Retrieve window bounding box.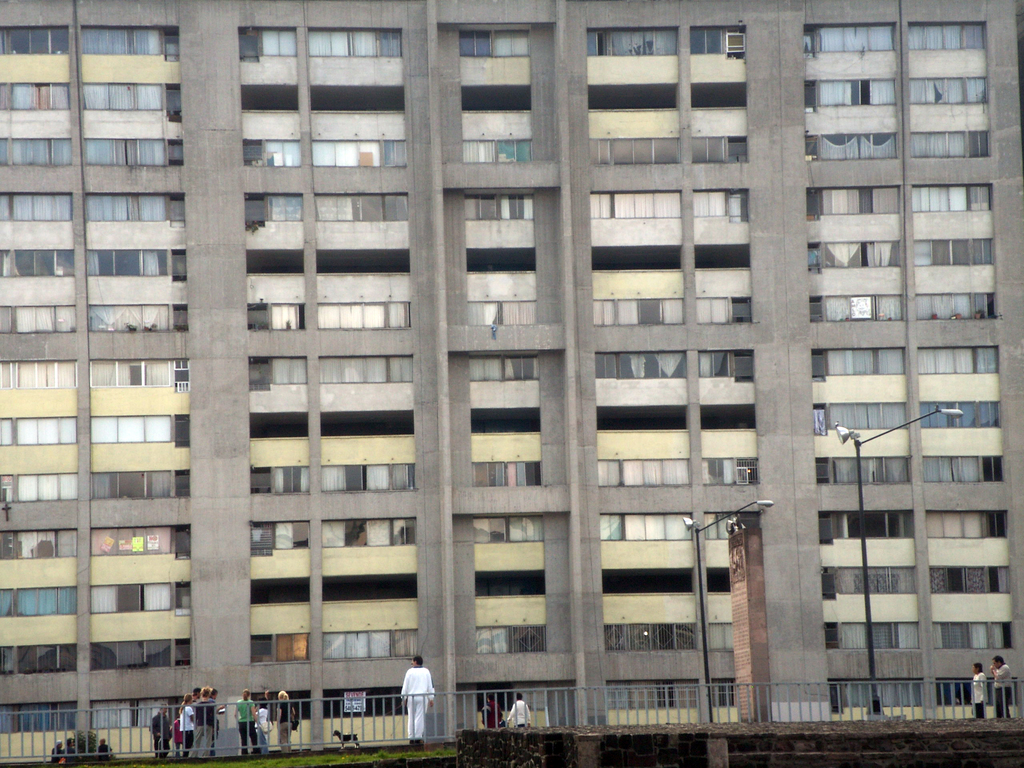
Bounding box: left=907, top=21, right=984, bottom=50.
